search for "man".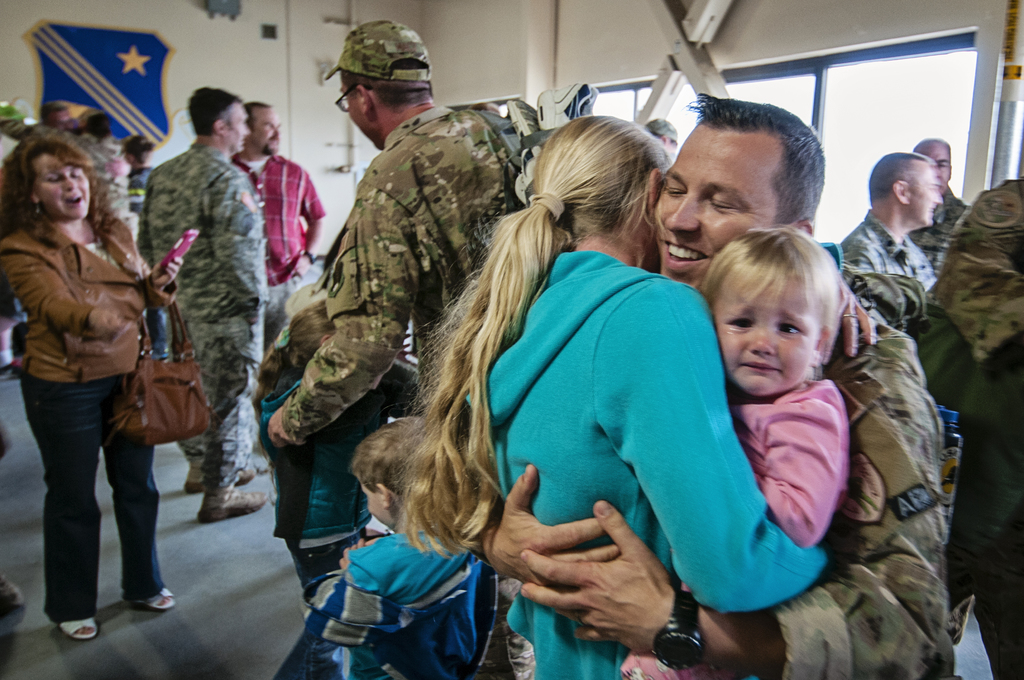
Found at bbox(230, 102, 319, 333).
